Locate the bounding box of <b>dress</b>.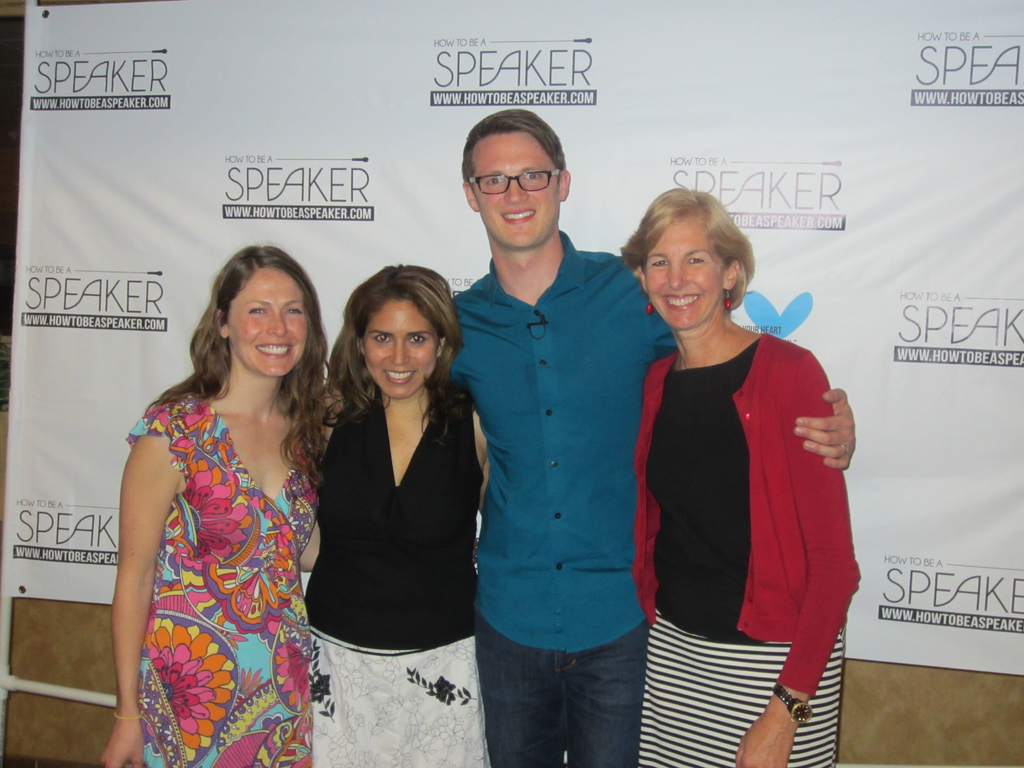
Bounding box: crop(643, 335, 848, 767).
